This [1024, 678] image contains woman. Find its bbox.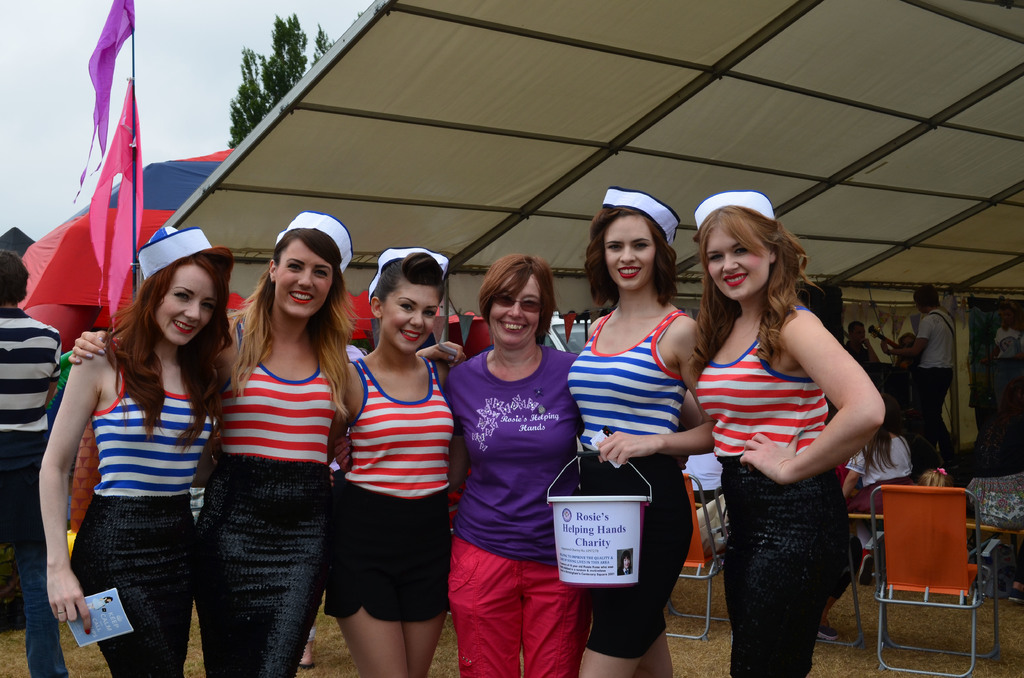
[64,214,469,677].
